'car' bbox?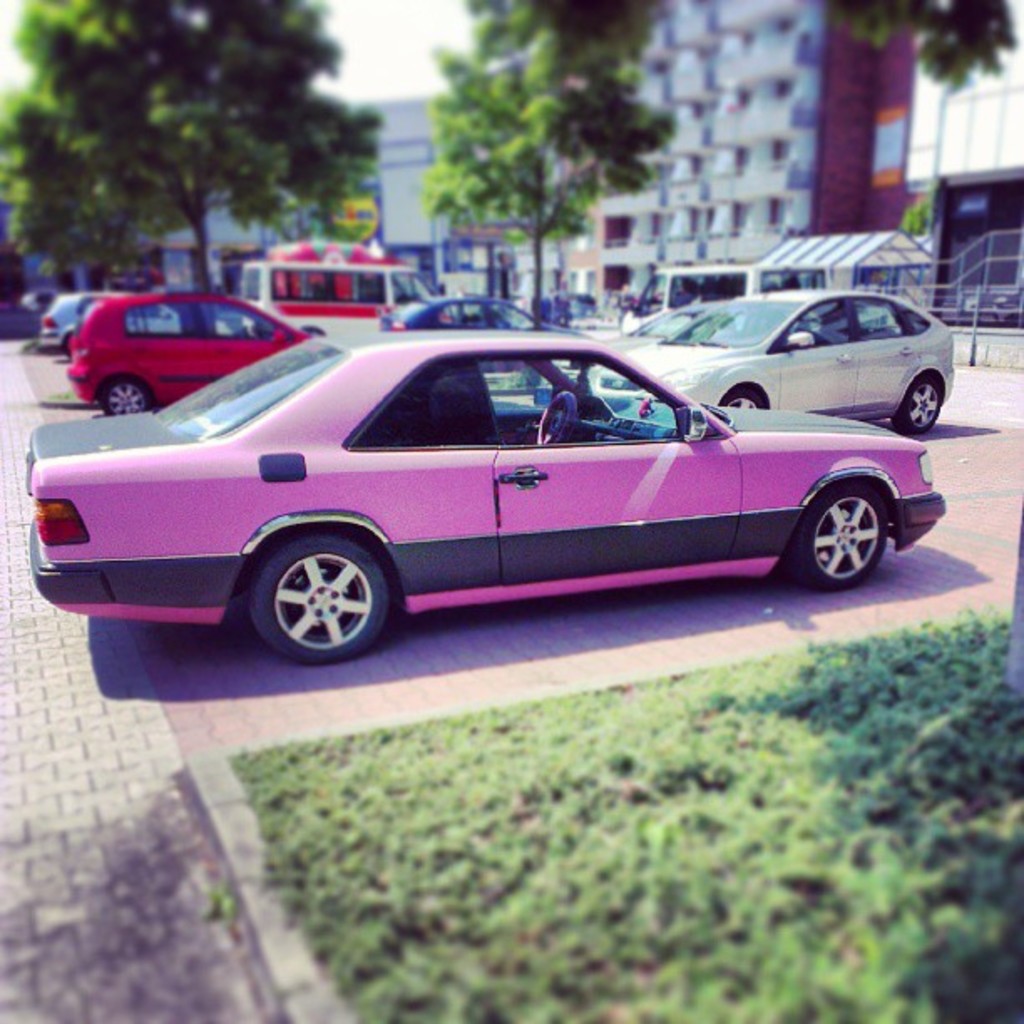
l=18, t=336, r=942, b=656
